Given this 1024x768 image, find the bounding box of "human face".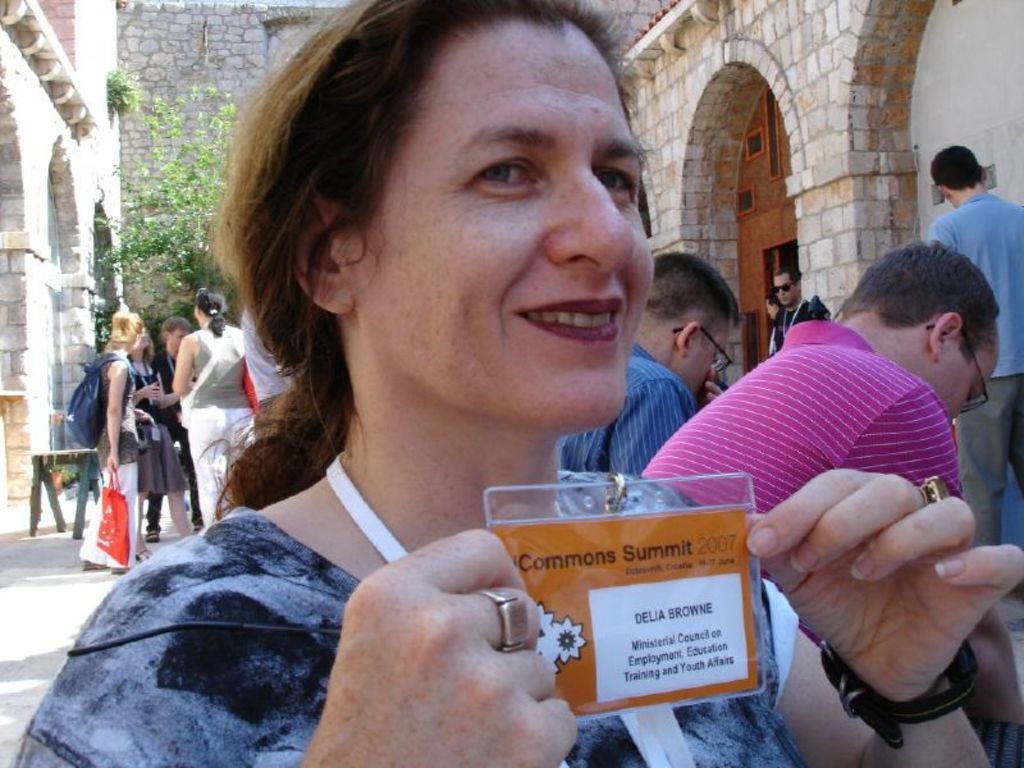
Rect(774, 274, 794, 307).
